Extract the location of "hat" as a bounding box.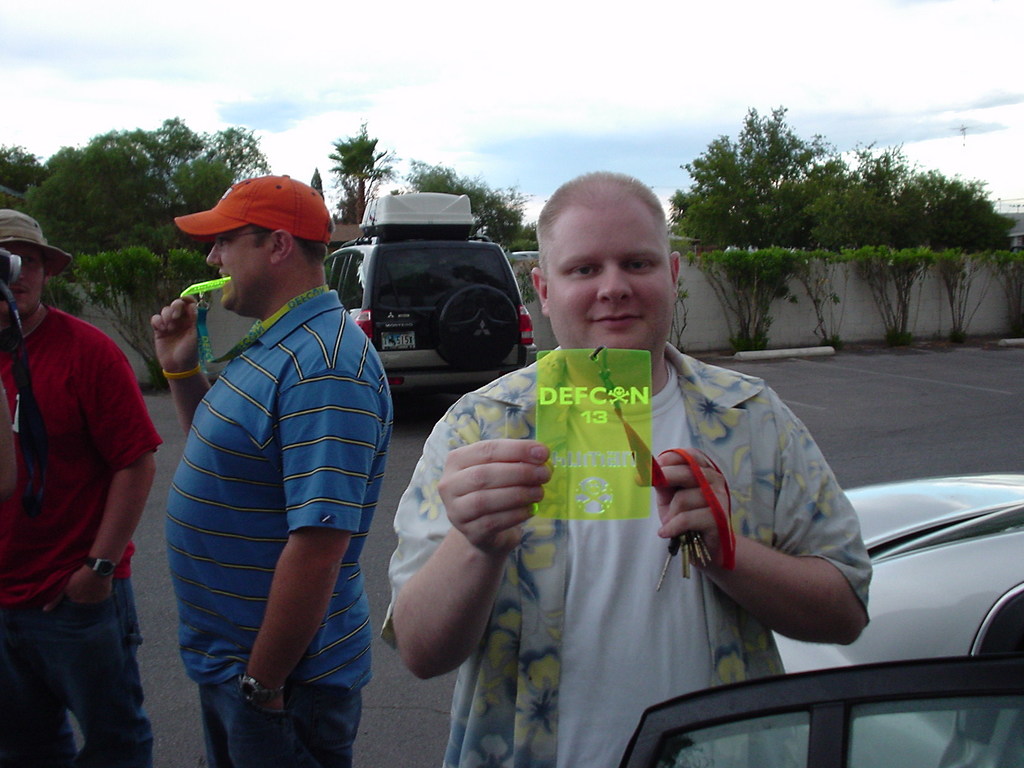
x1=0, y1=213, x2=78, y2=277.
